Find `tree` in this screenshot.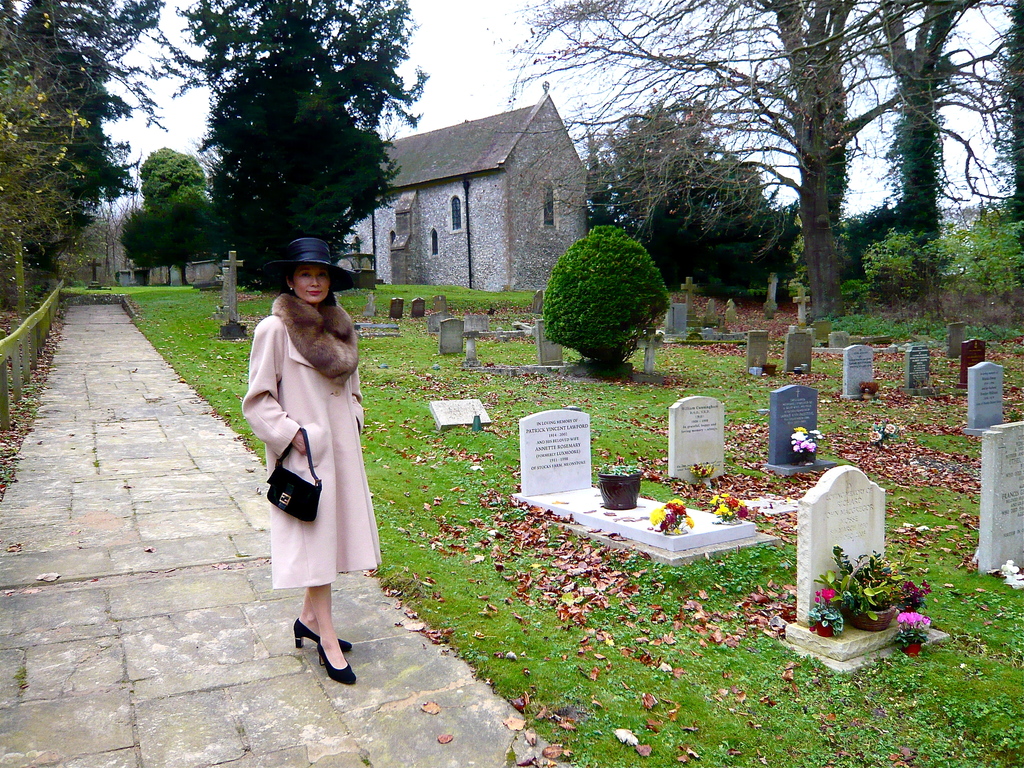
The bounding box for `tree` is [x1=118, y1=0, x2=435, y2=291].
